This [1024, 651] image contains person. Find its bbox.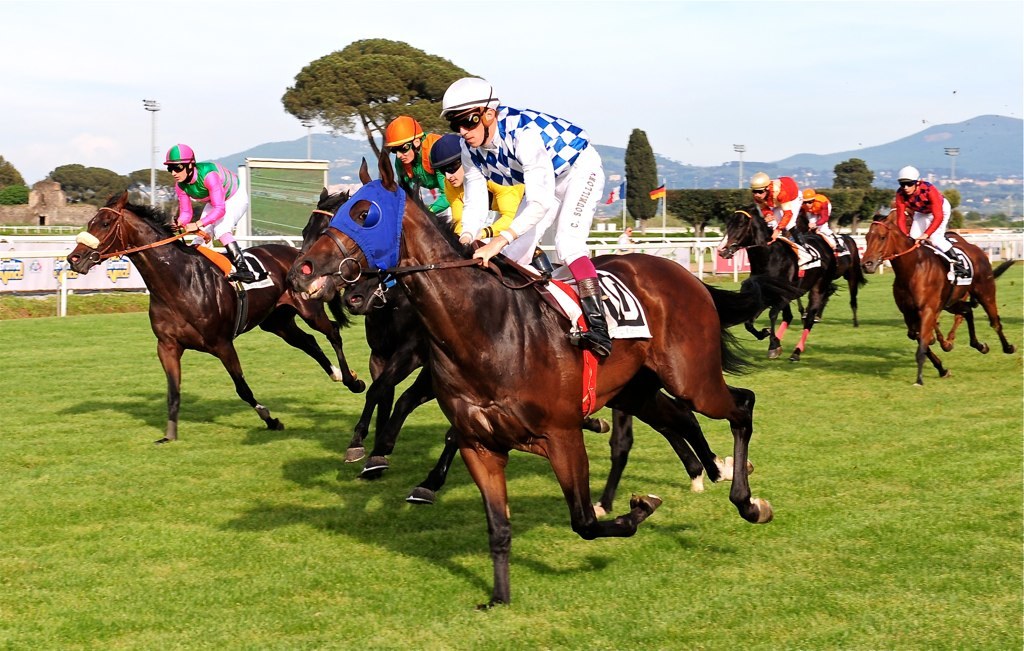
x1=438, y1=63, x2=608, y2=361.
